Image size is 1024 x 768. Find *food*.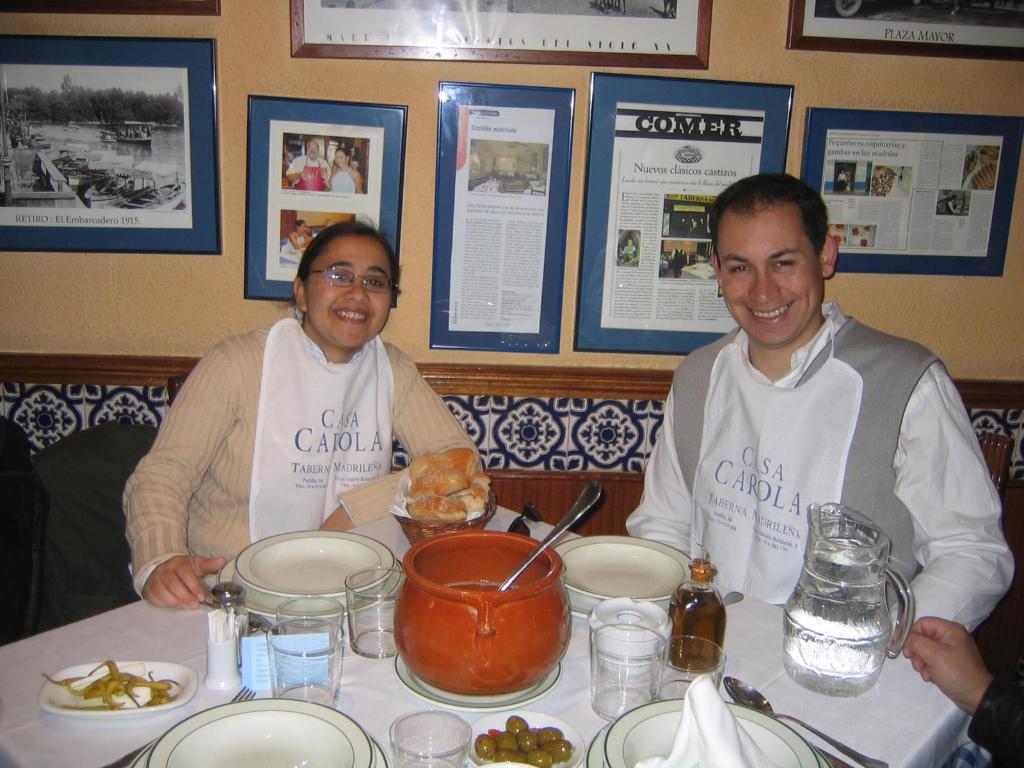
[872,166,898,196].
